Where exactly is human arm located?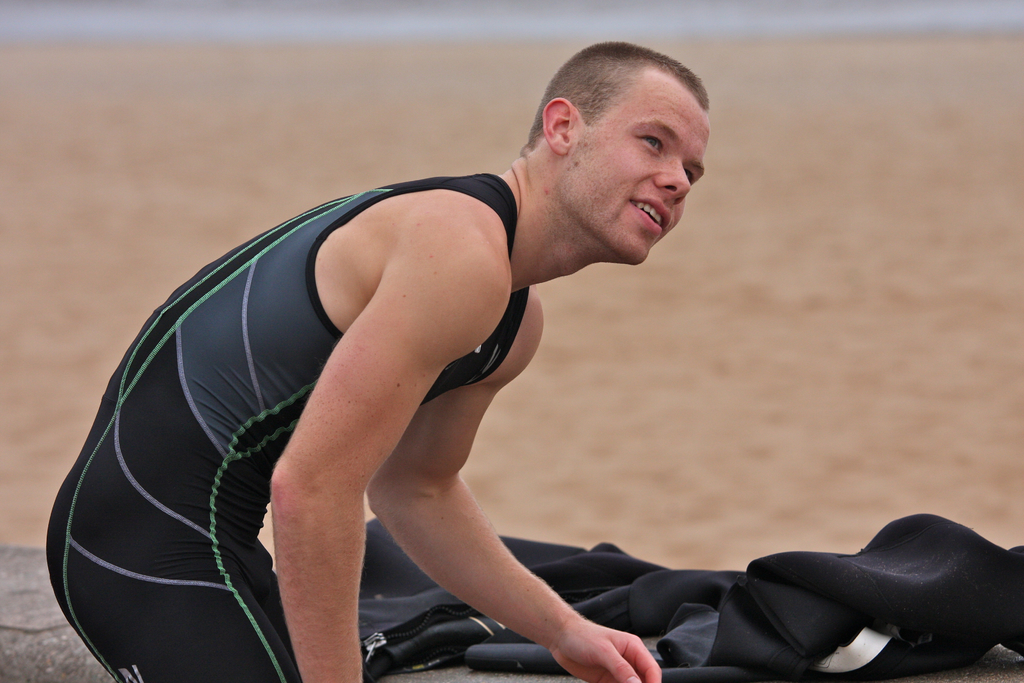
Its bounding box is <box>273,276,504,682</box>.
